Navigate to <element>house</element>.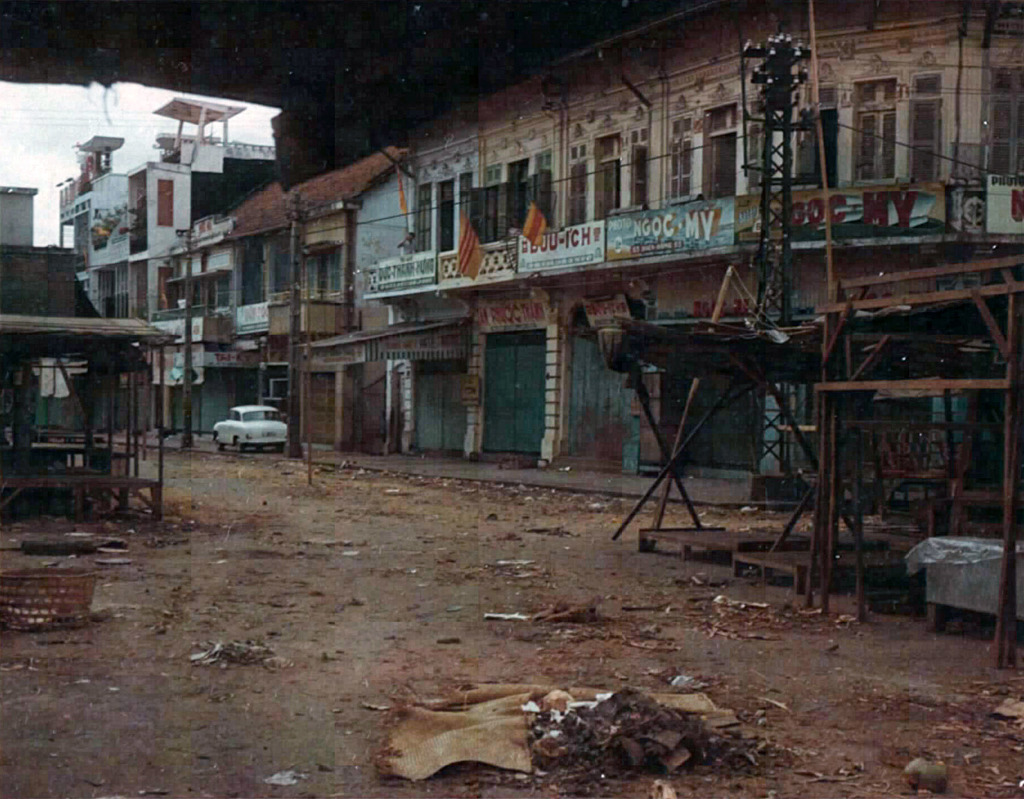
Navigation target: (363,0,1023,486).
